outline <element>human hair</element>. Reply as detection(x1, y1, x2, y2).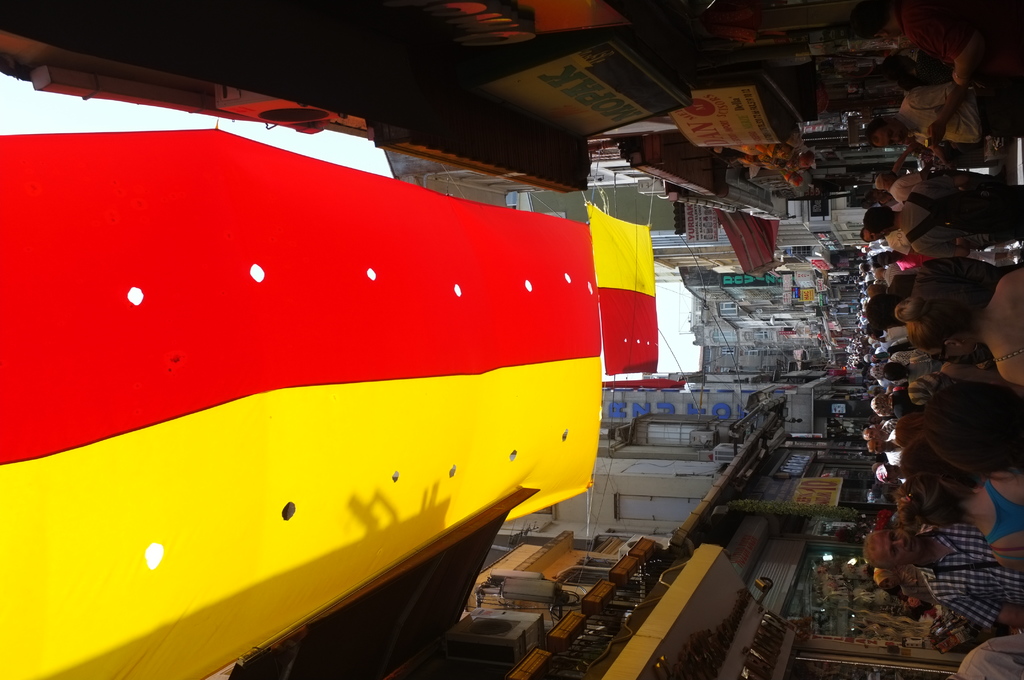
detection(877, 251, 884, 268).
